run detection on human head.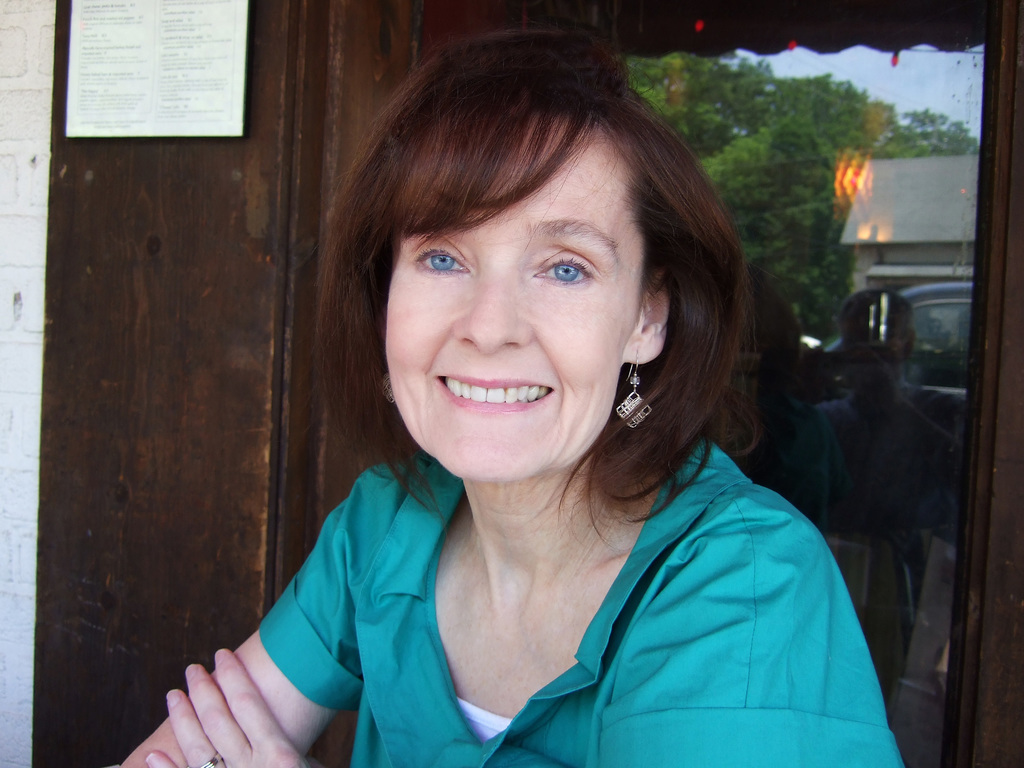
Result: 331:40:714:500.
